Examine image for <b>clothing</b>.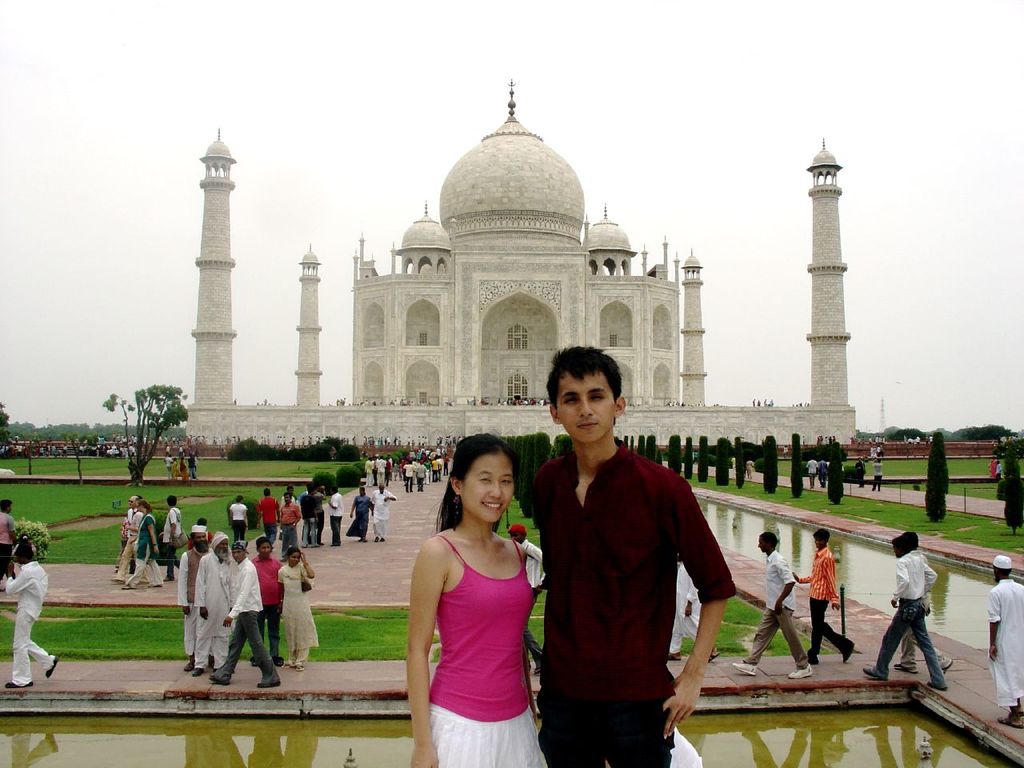
Examination result: [528,415,726,745].
